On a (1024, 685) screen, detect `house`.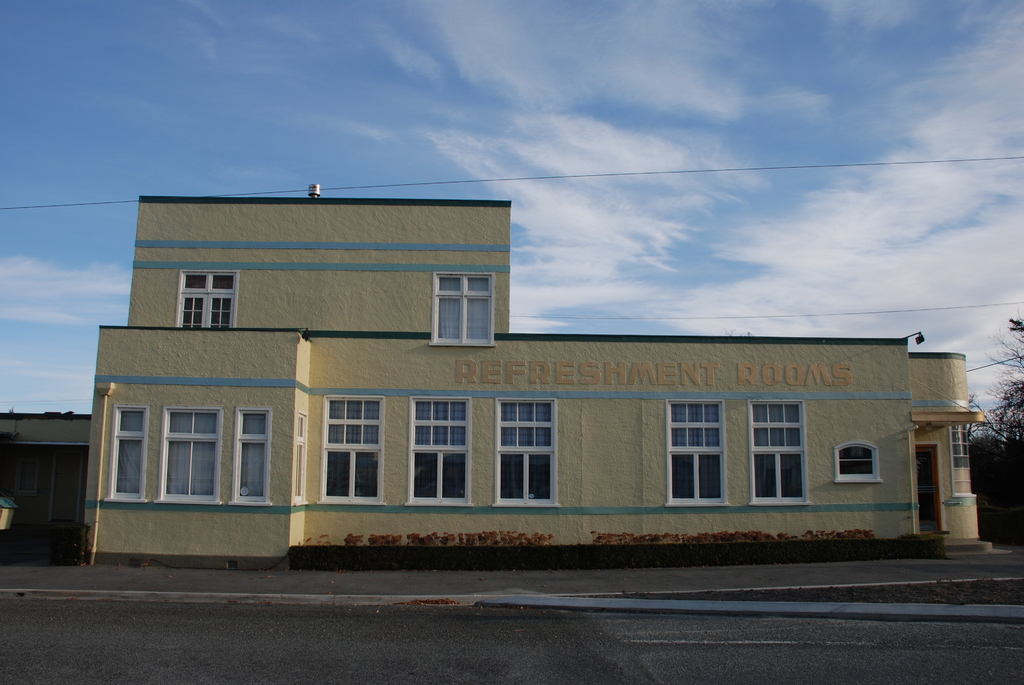
78/197/982/571.
